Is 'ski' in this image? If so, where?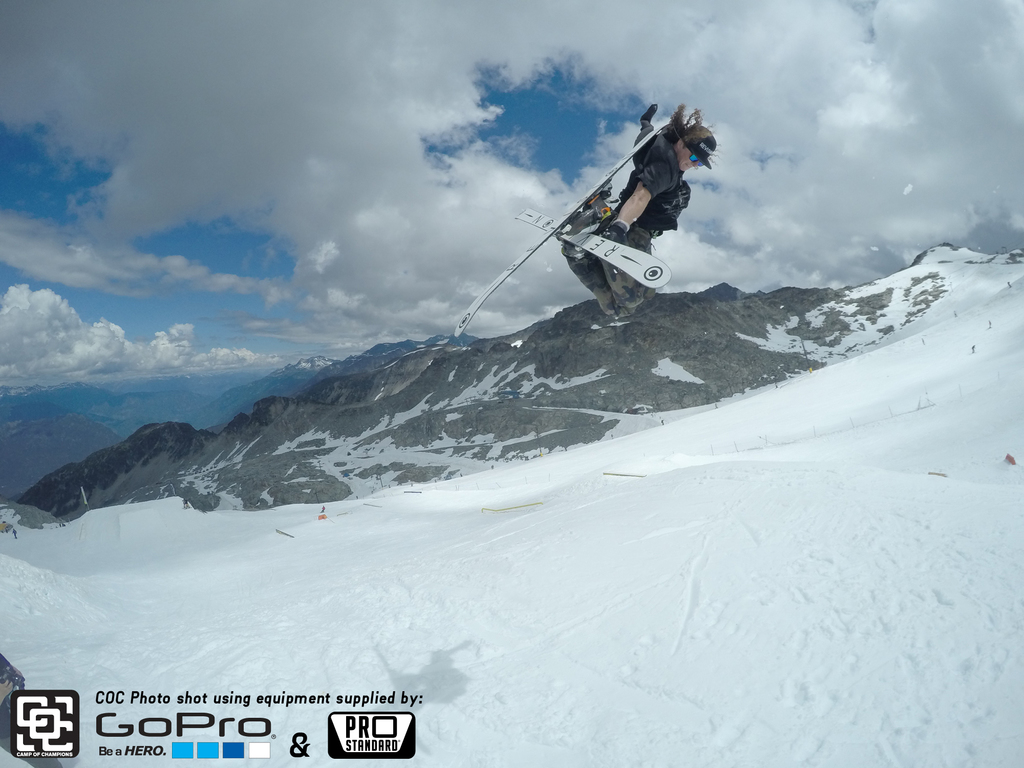
Yes, at x1=506, y1=198, x2=685, y2=301.
